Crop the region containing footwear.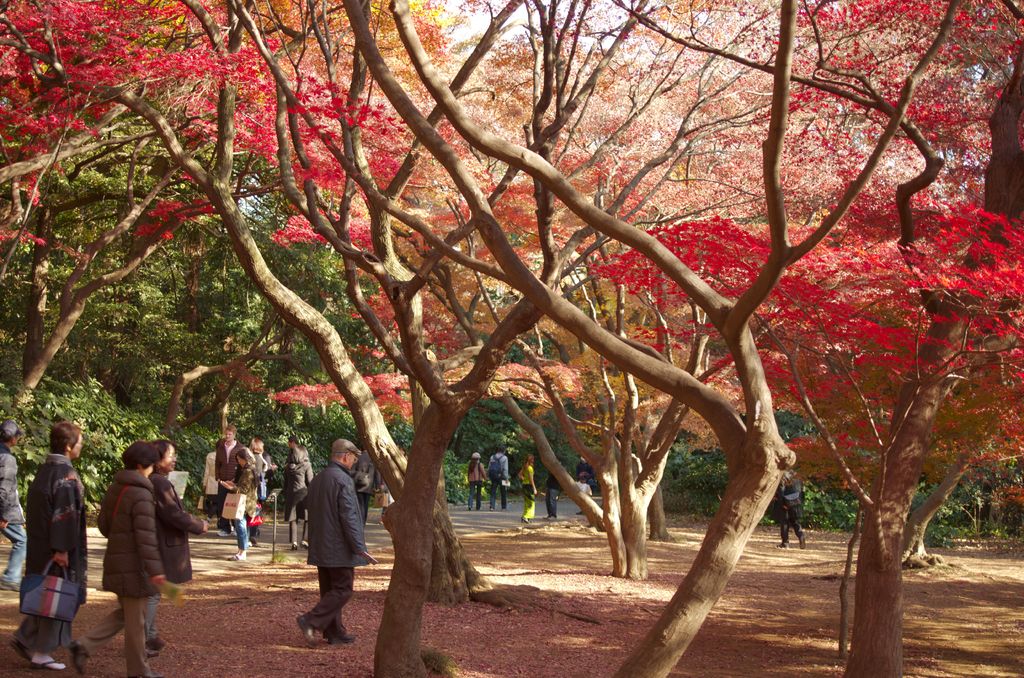
Crop region: box(70, 637, 93, 676).
